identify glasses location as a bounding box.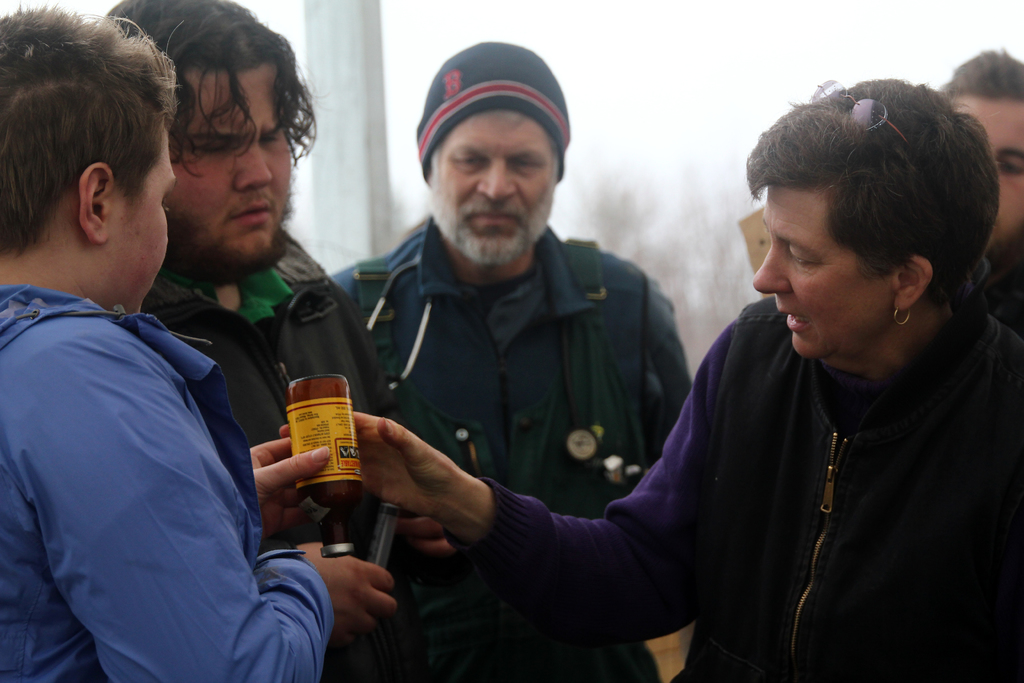
<region>808, 78, 910, 146</region>.
